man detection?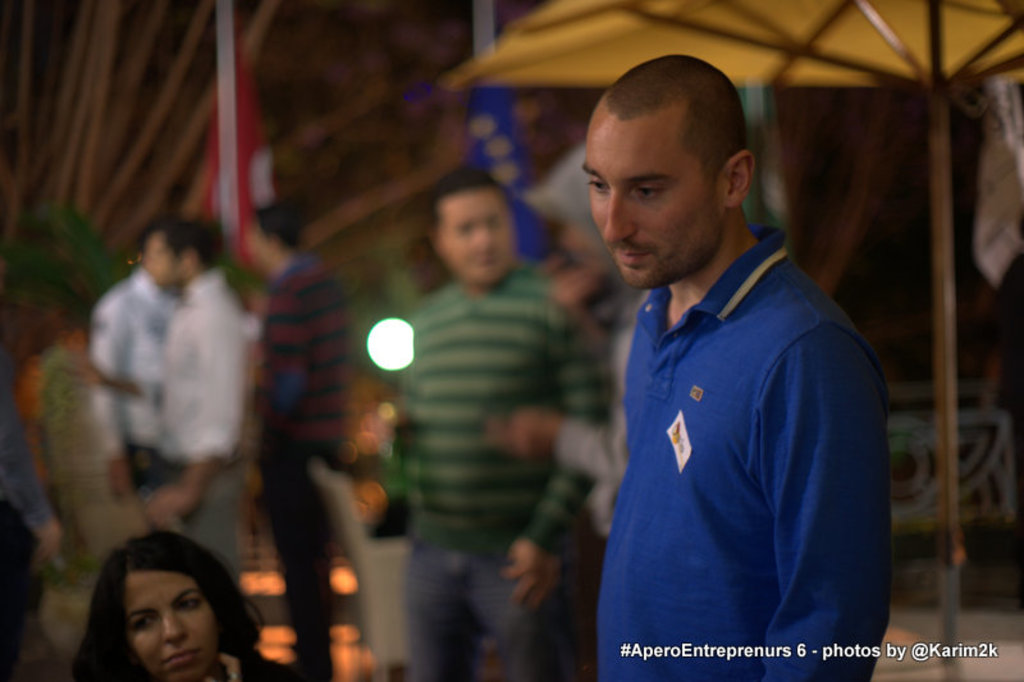
{"left": 150, "top": 230, "right": 244, "bottom": 596}
